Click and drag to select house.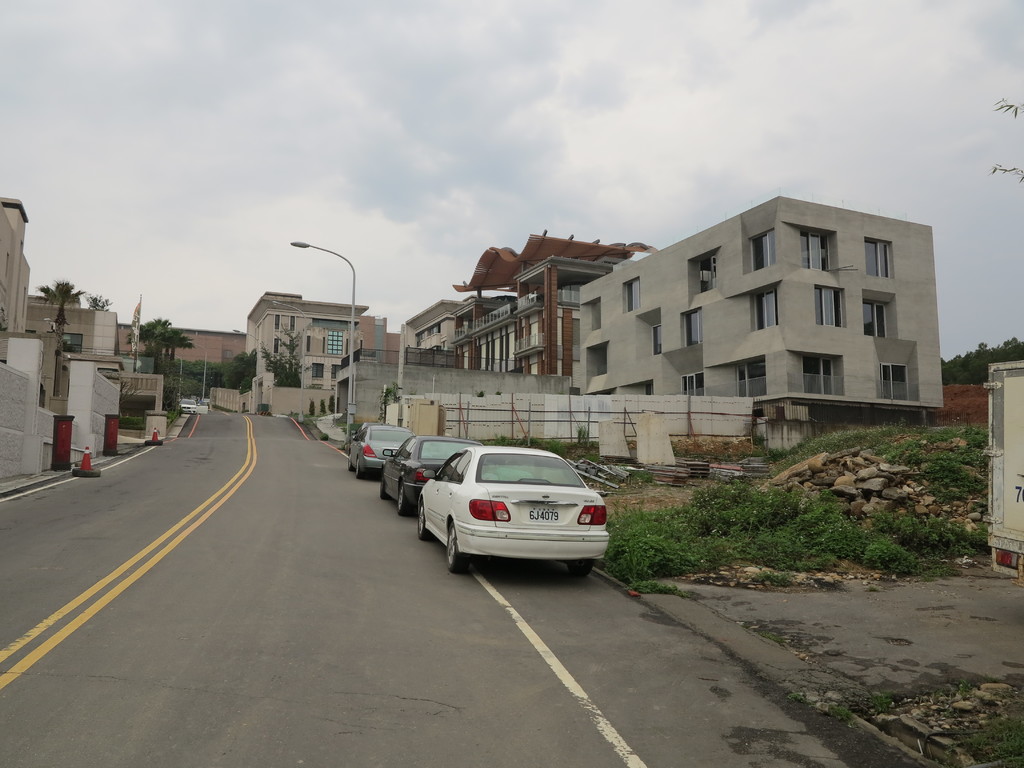
Selection: l=0, t=198, r=29, b=372.
